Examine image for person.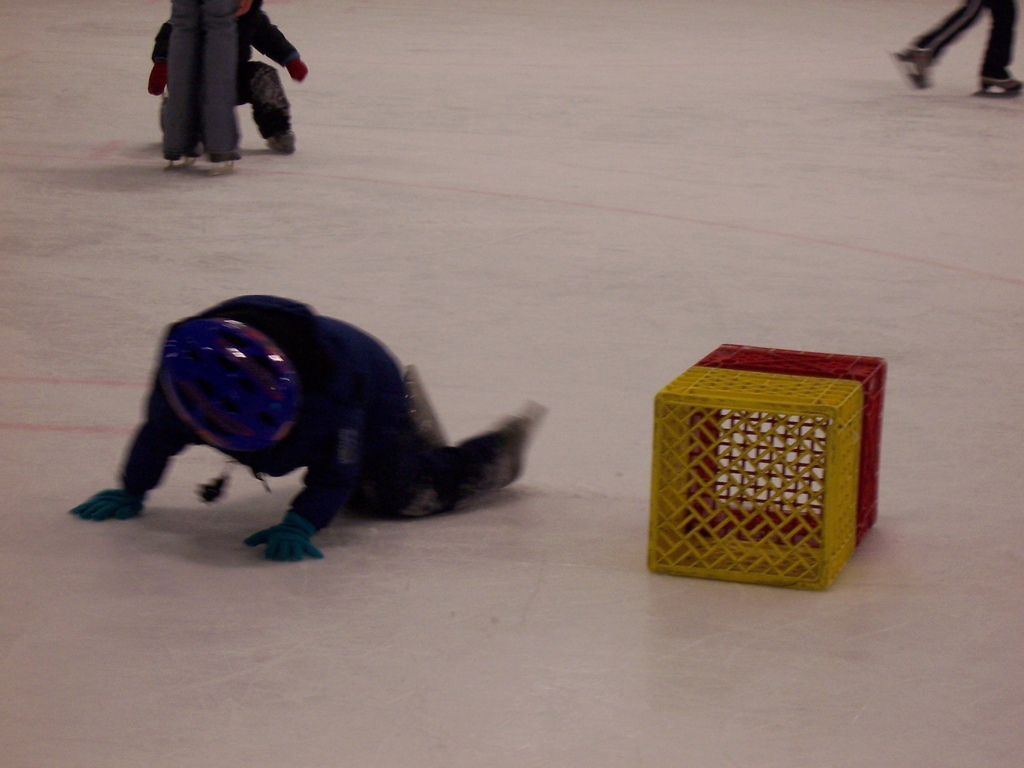
Examination result: detection(886, 0, 1023, 93).
